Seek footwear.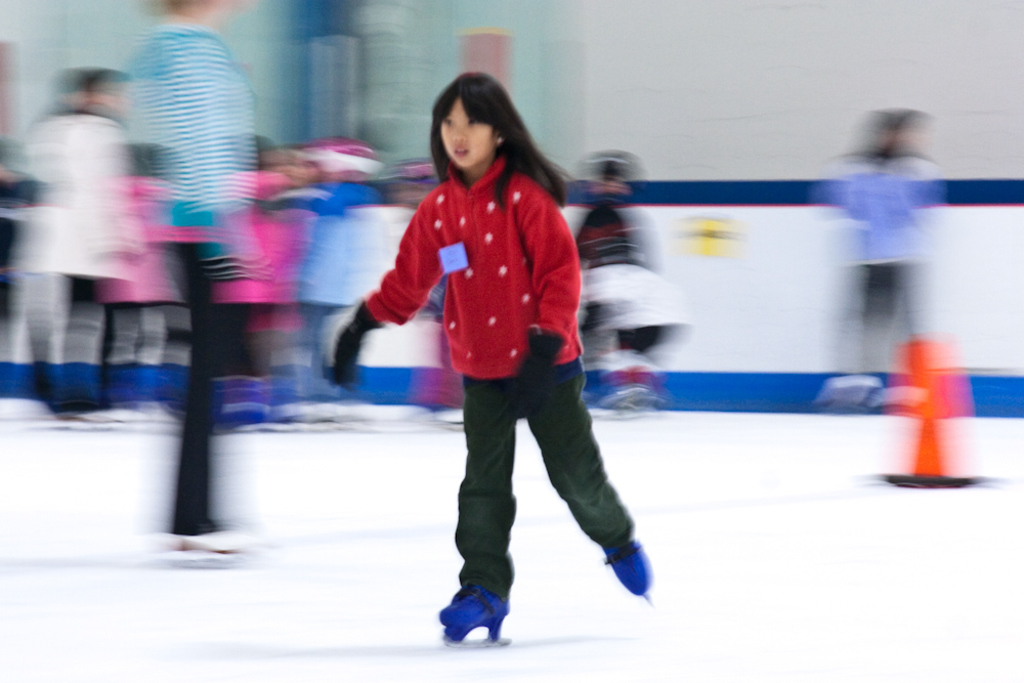
<box>601,533,650,602</box>.
